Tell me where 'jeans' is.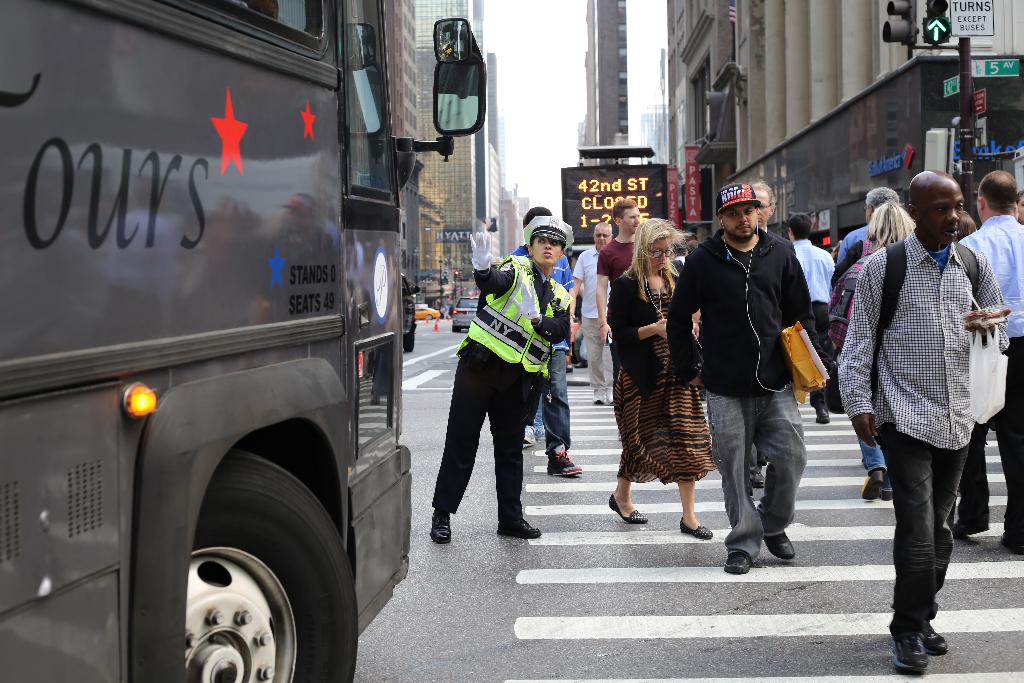
'jeans' is at crop(880, 433, 971, 639).
